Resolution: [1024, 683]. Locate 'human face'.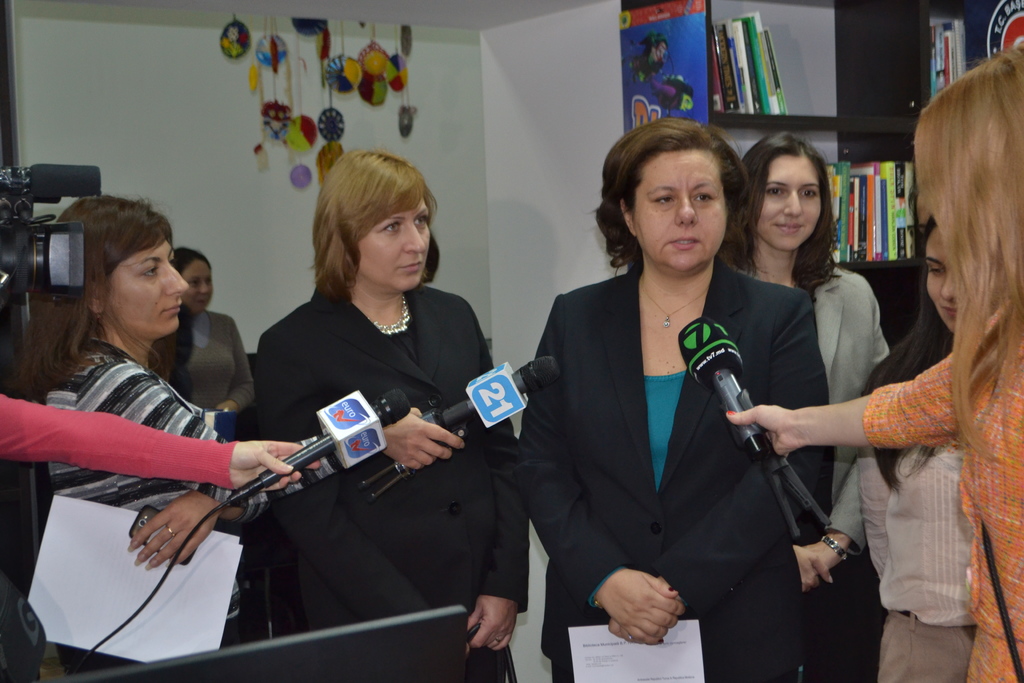
left=755, top=152, right=822, bottom=249.
